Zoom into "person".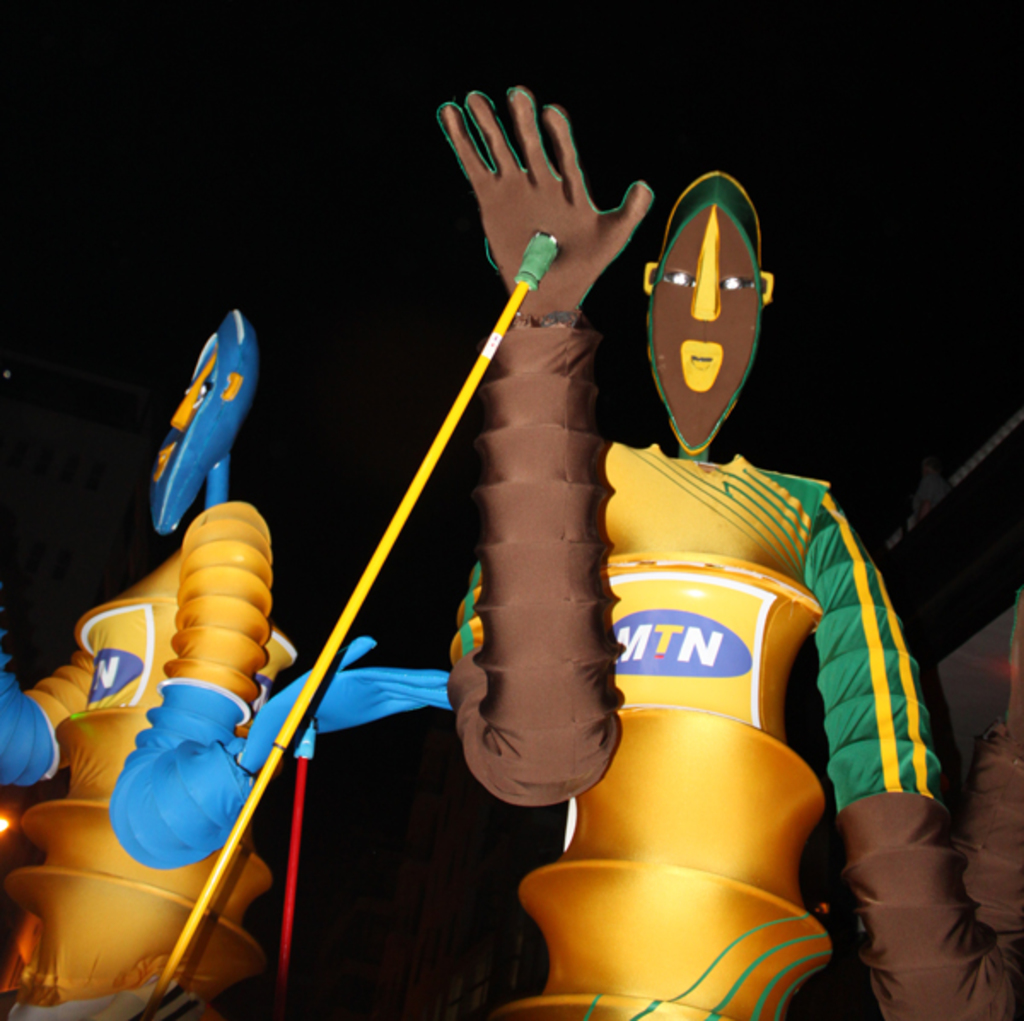
Zoom target: 447, 84, 1022, 1019.
